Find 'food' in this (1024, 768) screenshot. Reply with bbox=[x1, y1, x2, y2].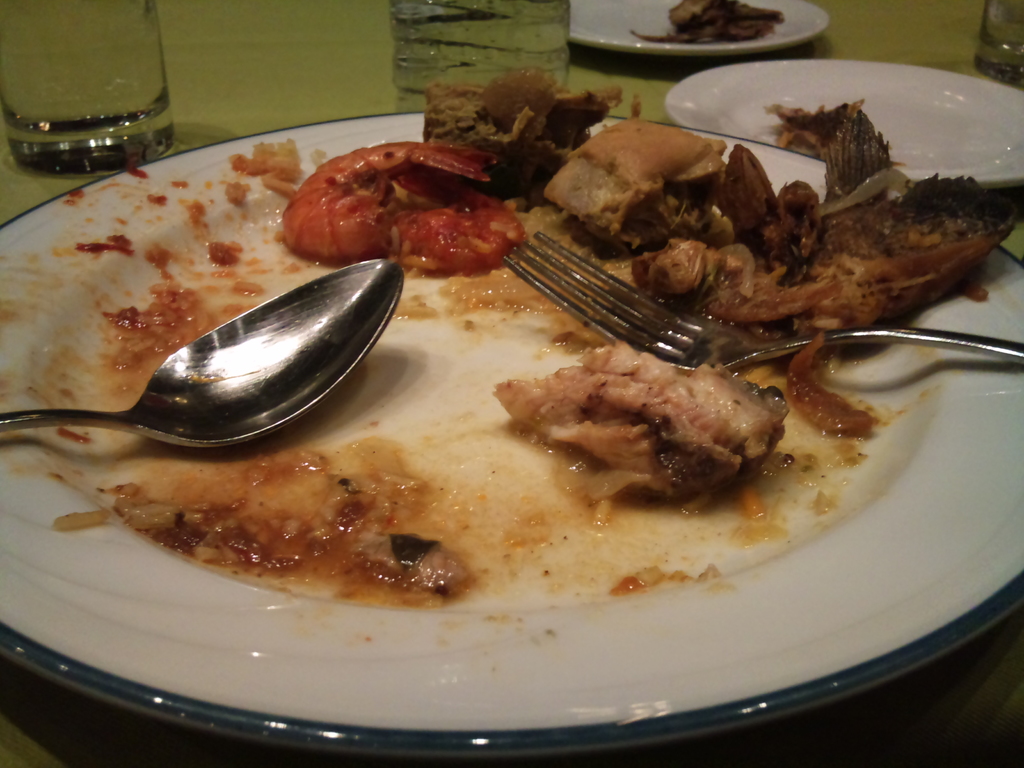
bbox=[764, 100, 877, 157].
